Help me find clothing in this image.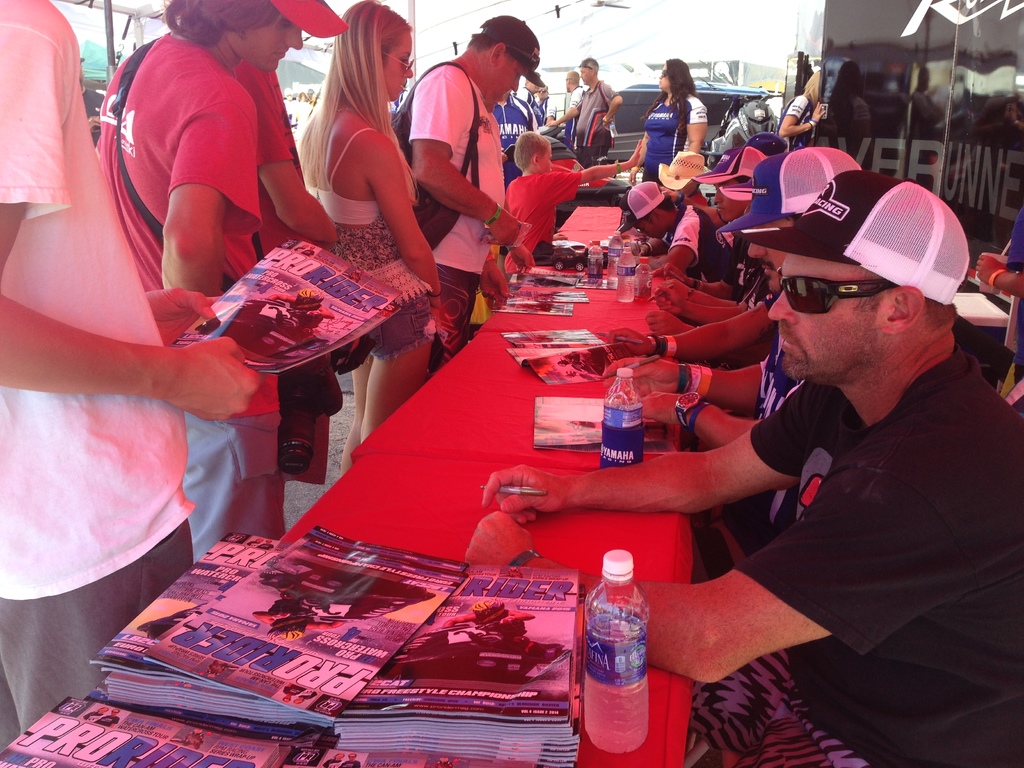
Found it: region(686, 348, 1023, 767).
